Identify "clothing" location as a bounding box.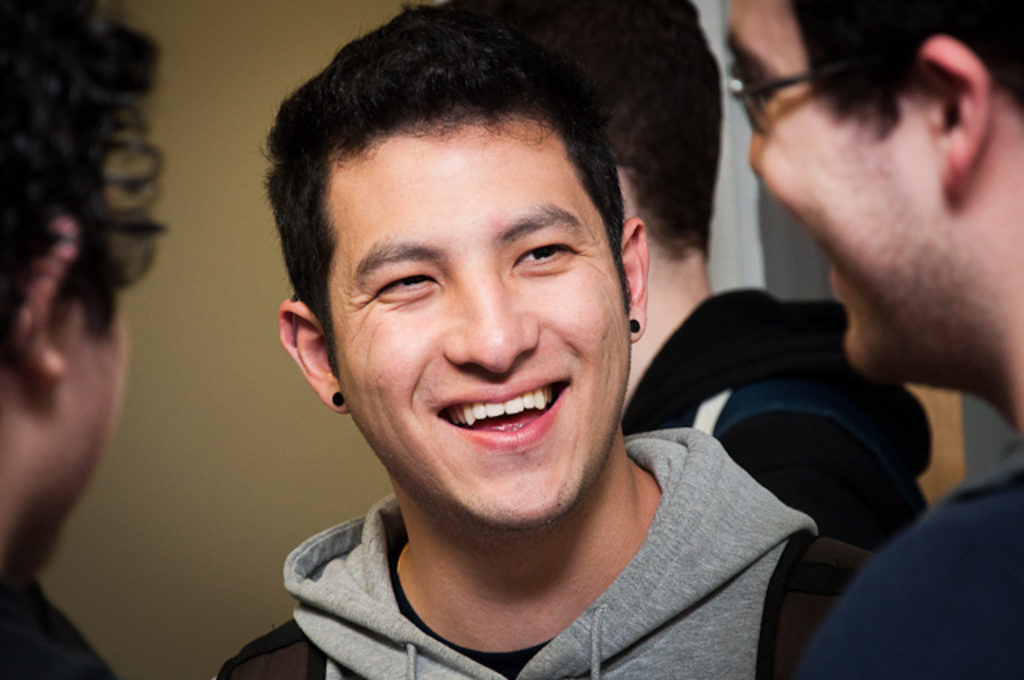
{"x1": 0, "y1": 558, "x2": 104, "y2": 678}.
